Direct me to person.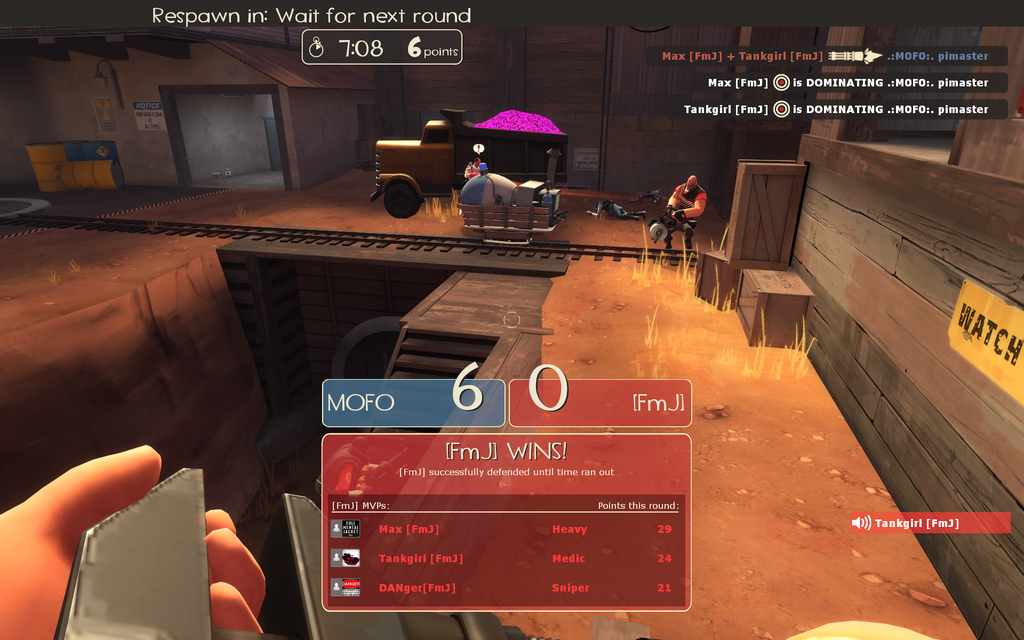
Direction: (x1=0, y1=444, x2=266, y2=639).
